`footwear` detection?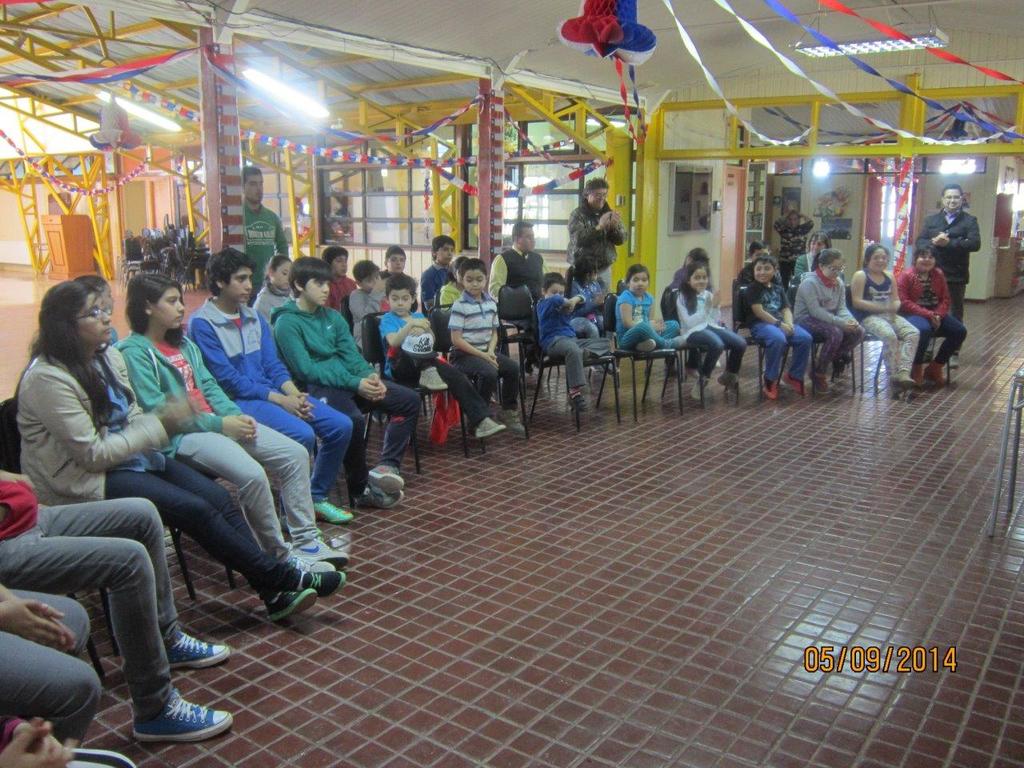
box(349, 485, 402, 511)
